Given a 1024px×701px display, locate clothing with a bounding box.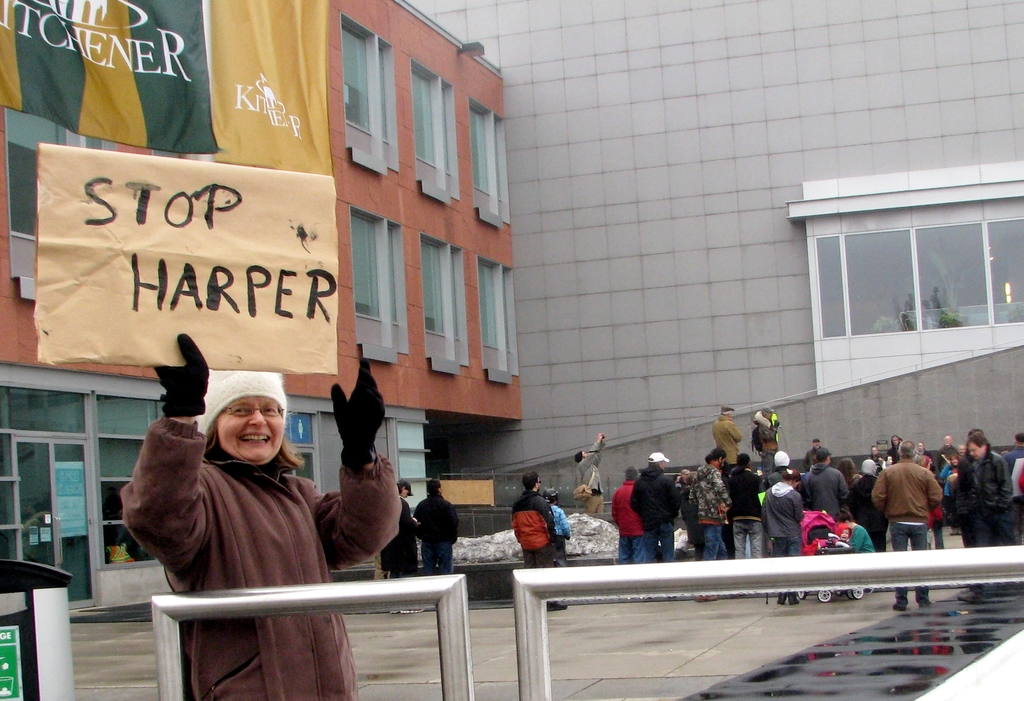
Located: [999,433,1023,532].
